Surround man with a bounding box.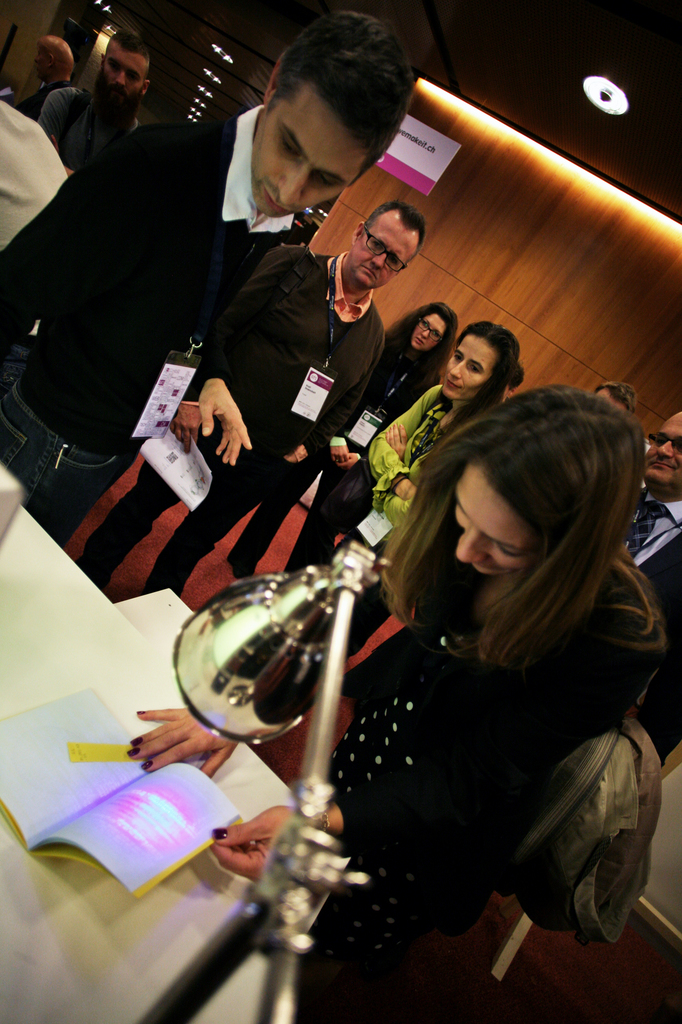
detection(69, 182, 410, 607).
